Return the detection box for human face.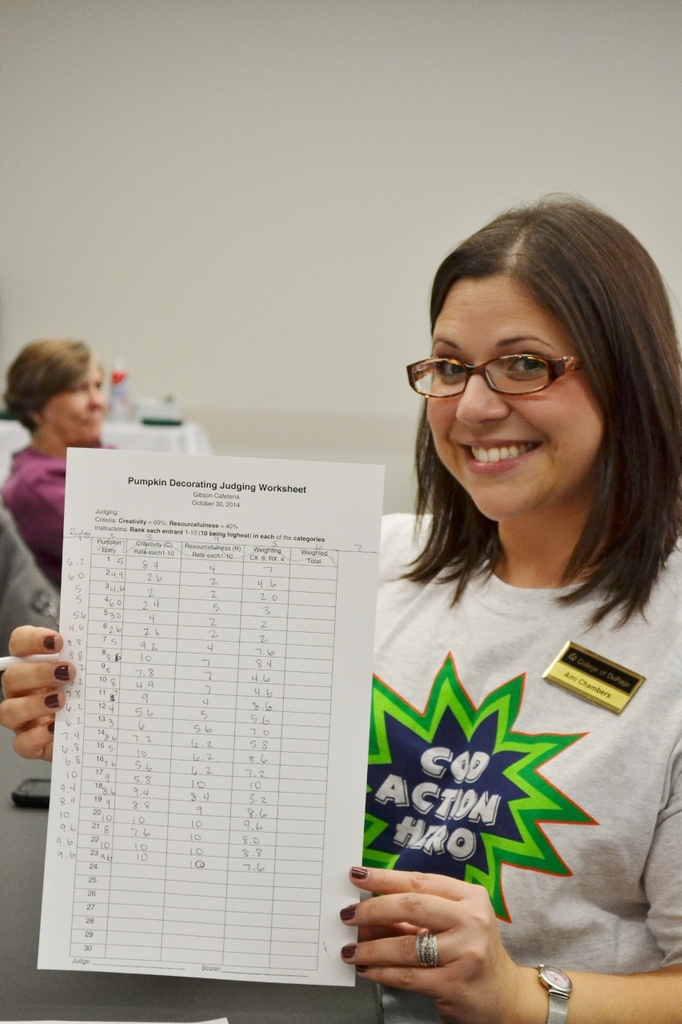
left=423, top=283, right=600, bottom=521.
